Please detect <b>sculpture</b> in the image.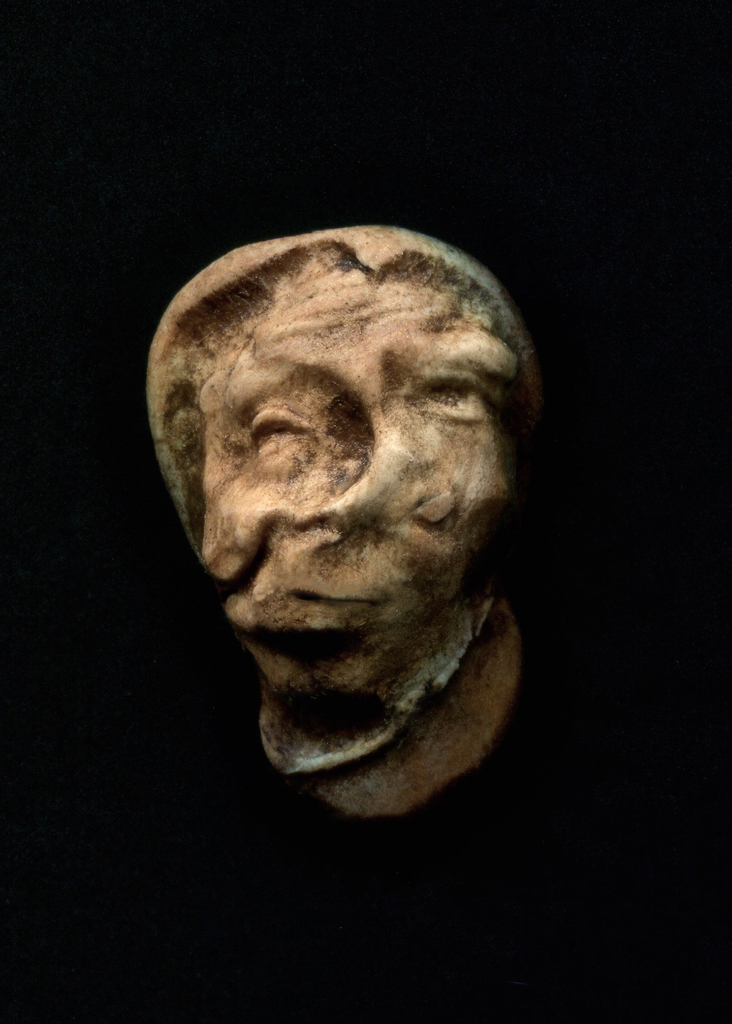
{"left": 137, "top": 185, "right": 551, "bottom": 829}.
